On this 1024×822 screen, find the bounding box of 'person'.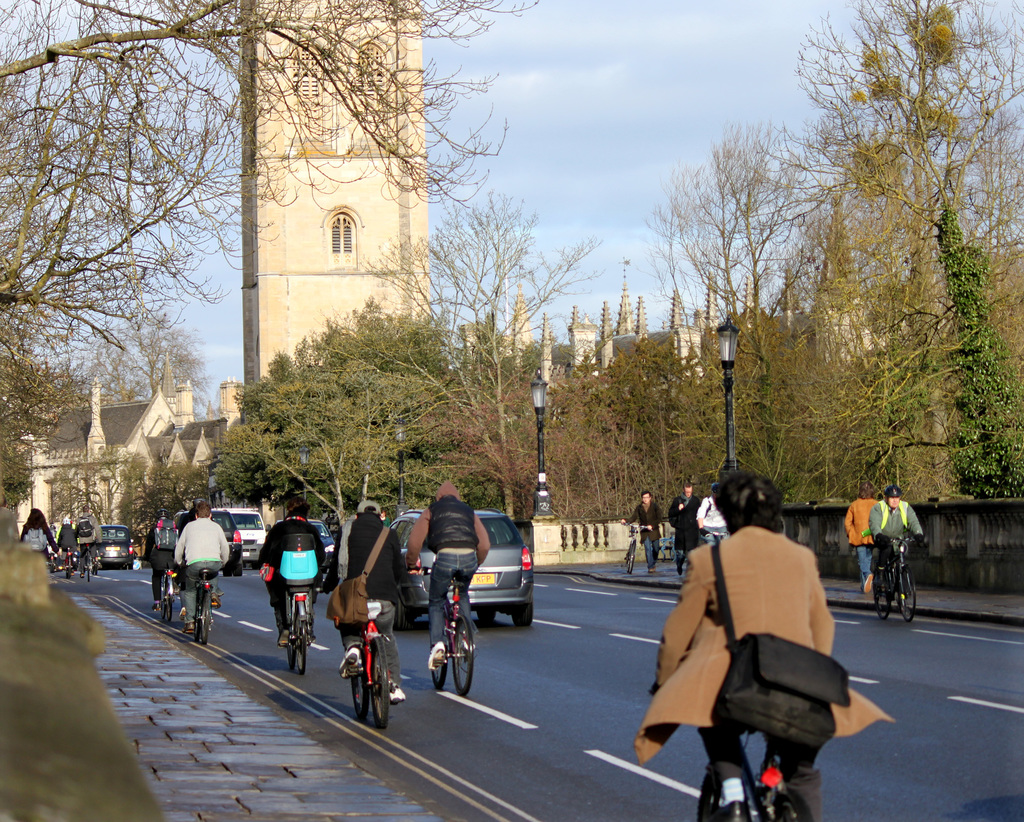
Bounding box: bbox(72, 515, 104, 560).
